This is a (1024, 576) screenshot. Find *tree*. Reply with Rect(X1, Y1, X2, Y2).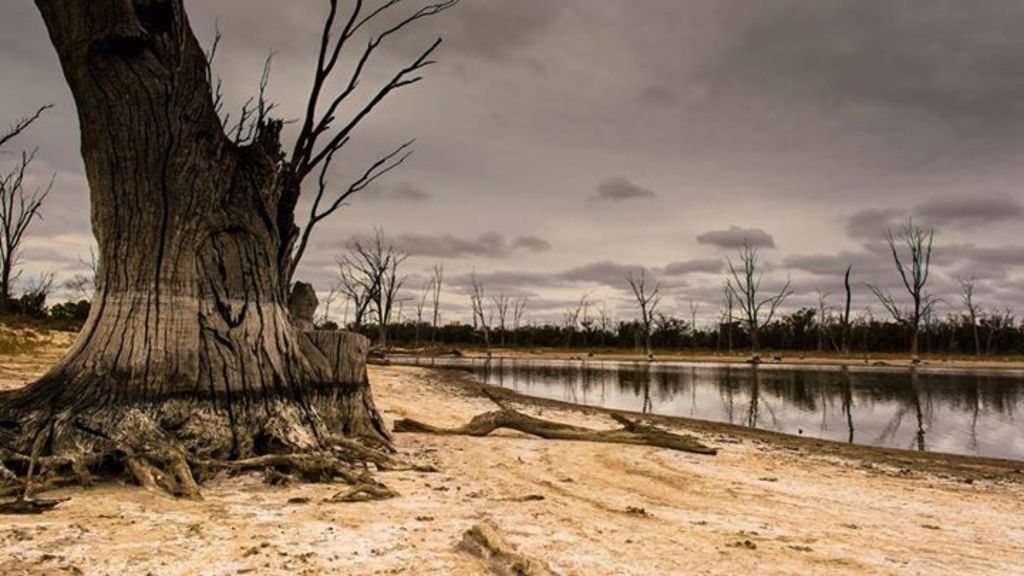
Rect(0, 0, 404, 503).
